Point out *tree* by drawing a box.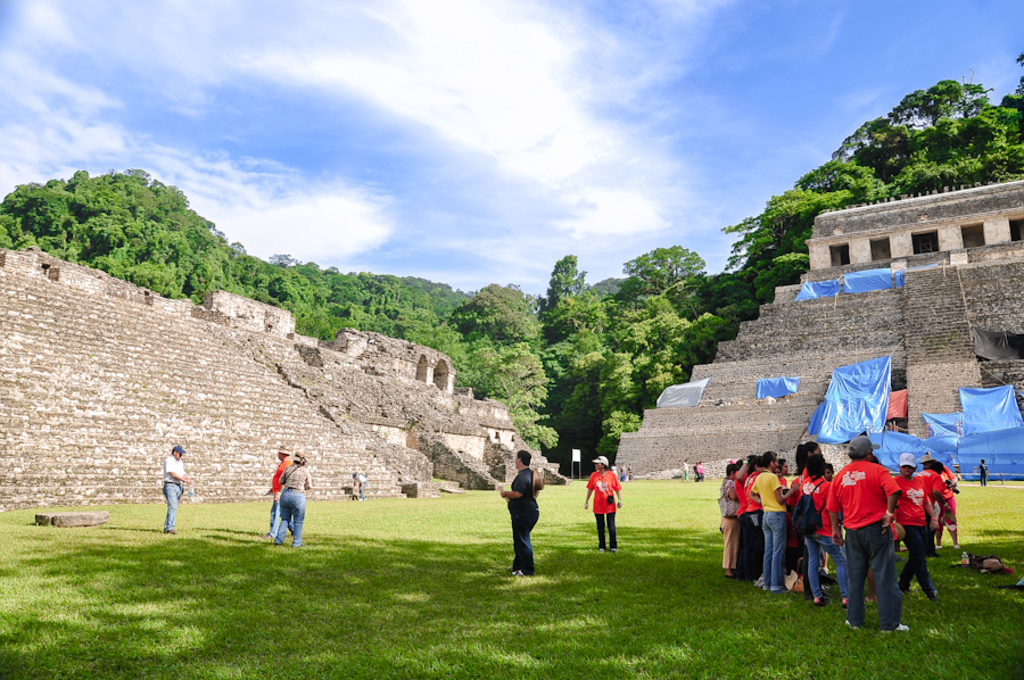
x1=601 y1=408 x2=635 y2=456.
